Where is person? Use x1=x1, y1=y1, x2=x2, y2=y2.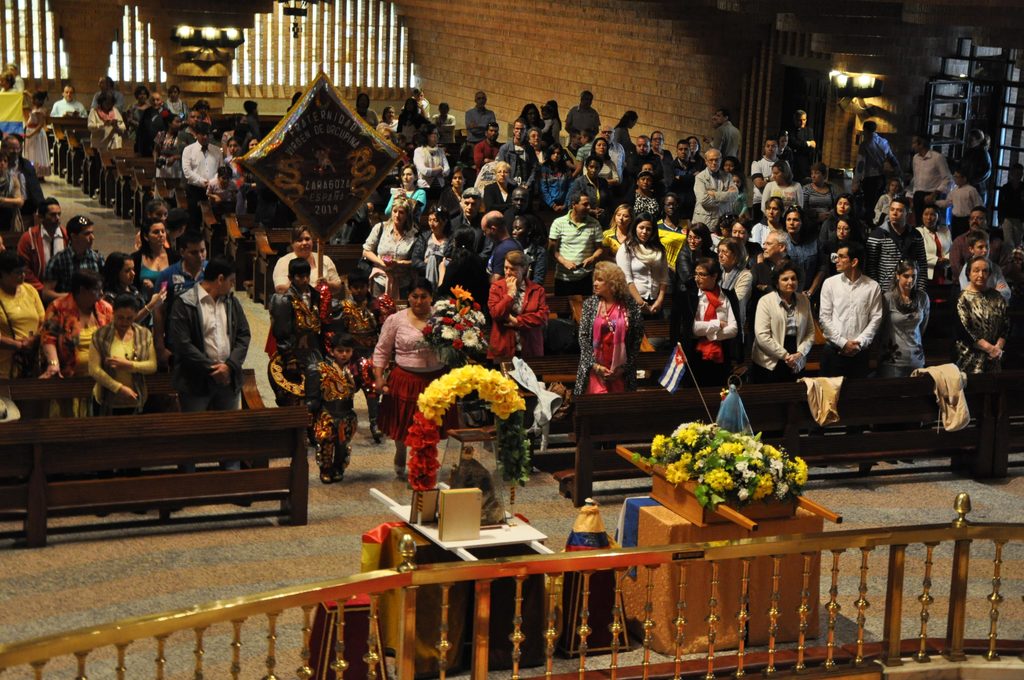
x1=762, y1=270, x2=824, y2=401.
